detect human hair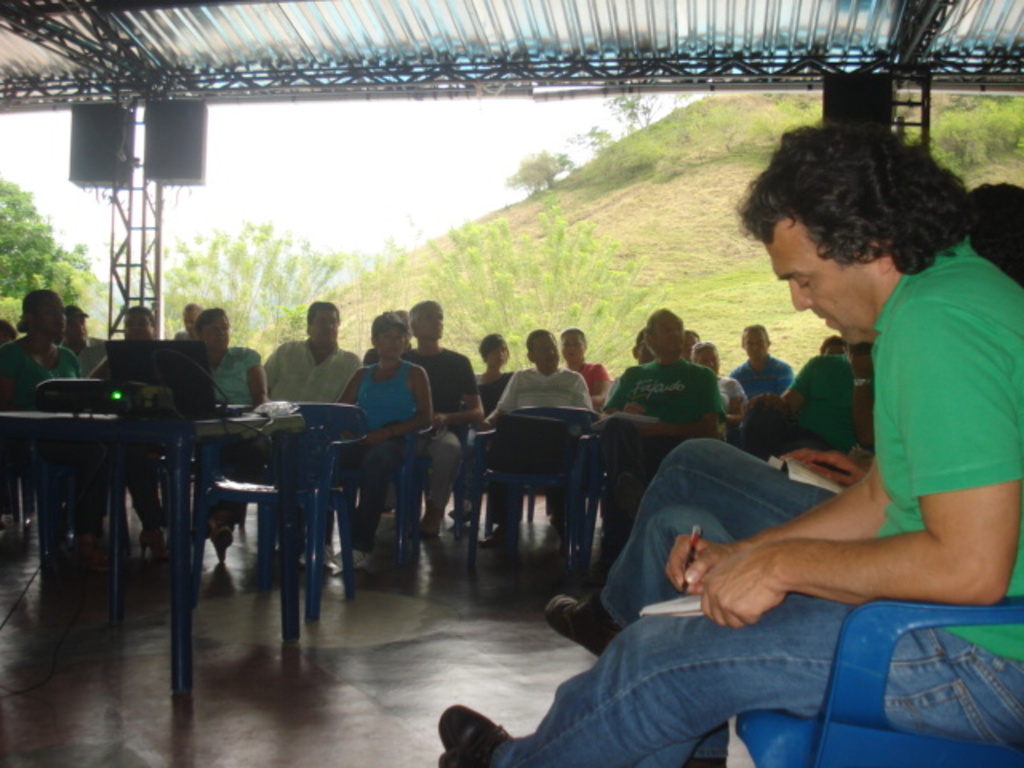
rect(731, 122, 970, 275)
